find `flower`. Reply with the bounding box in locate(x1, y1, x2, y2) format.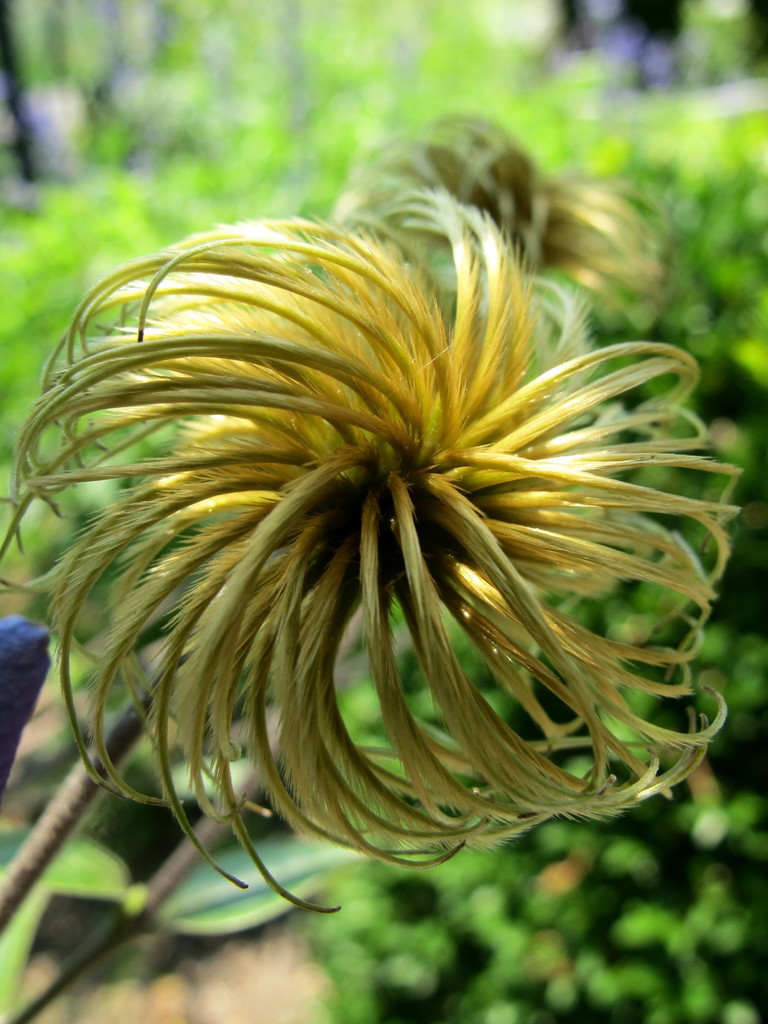
locate(327, 118, 687, 362).
